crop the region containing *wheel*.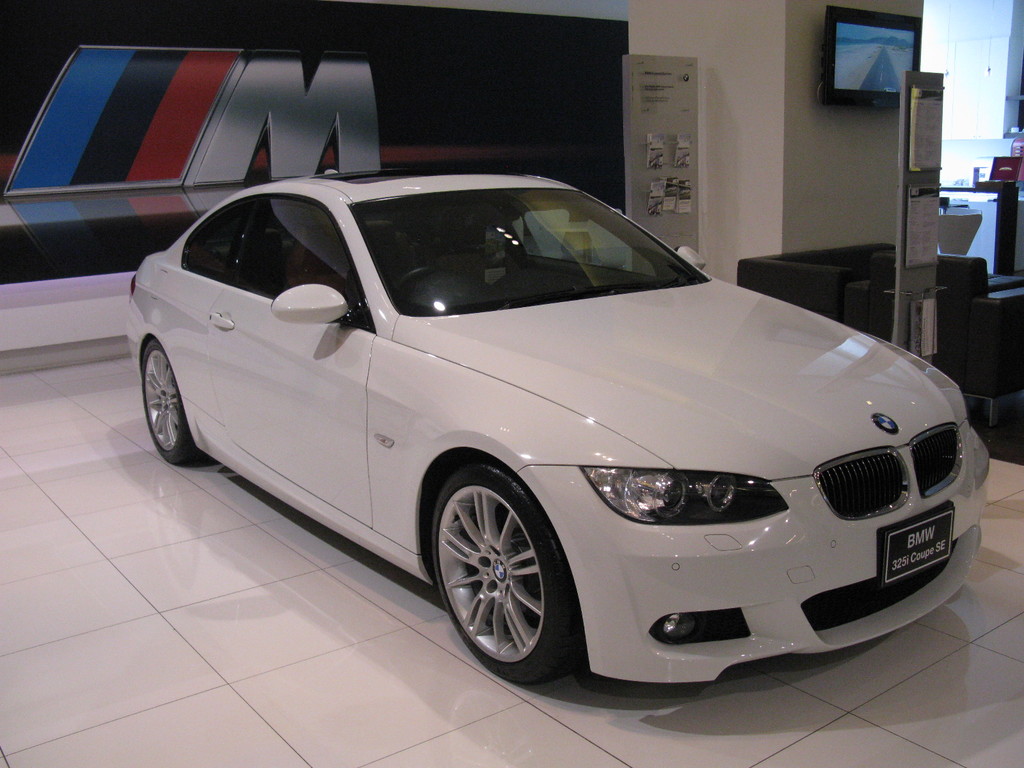
Crop region: rect(396, 268, 444, 287).
